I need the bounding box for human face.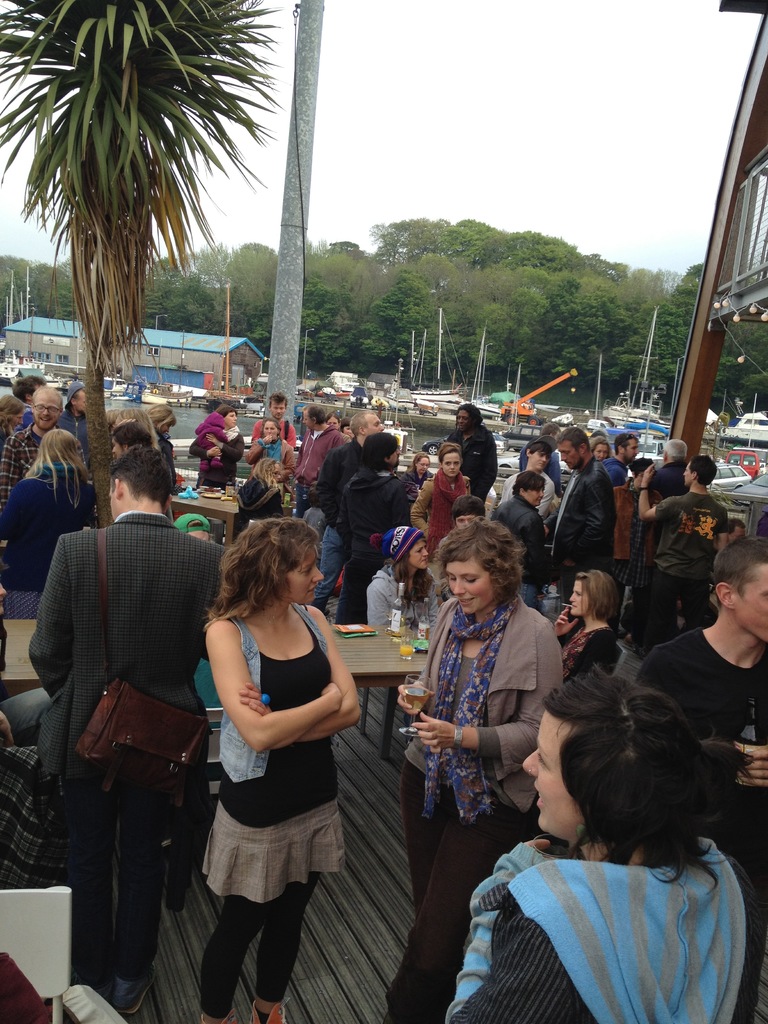
Here it is: [x1=272, y1=399, x2=285, y2=417].
